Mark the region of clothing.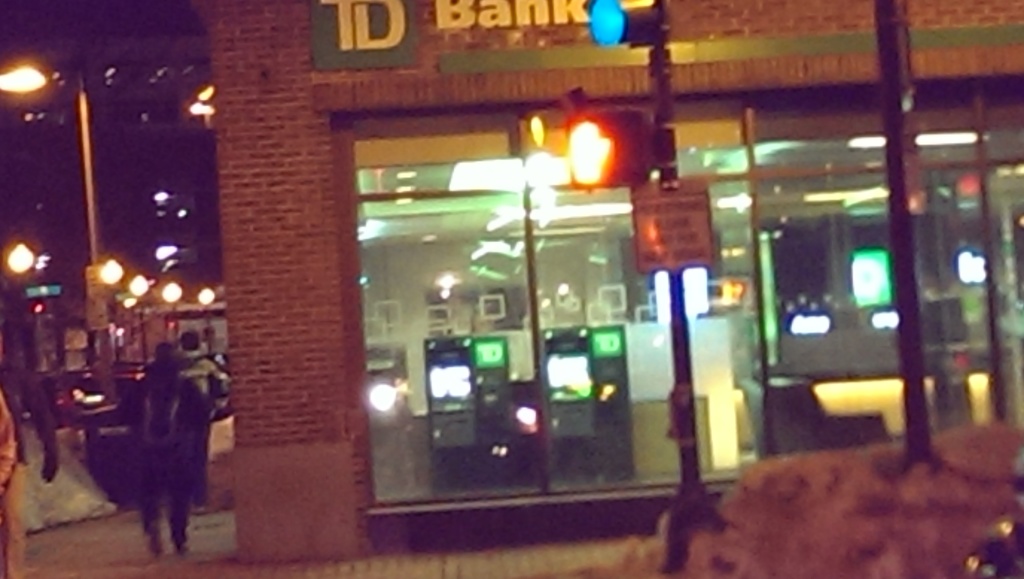
Region: pyautogui.locateOnScreen(110, 375, 221, 540).
